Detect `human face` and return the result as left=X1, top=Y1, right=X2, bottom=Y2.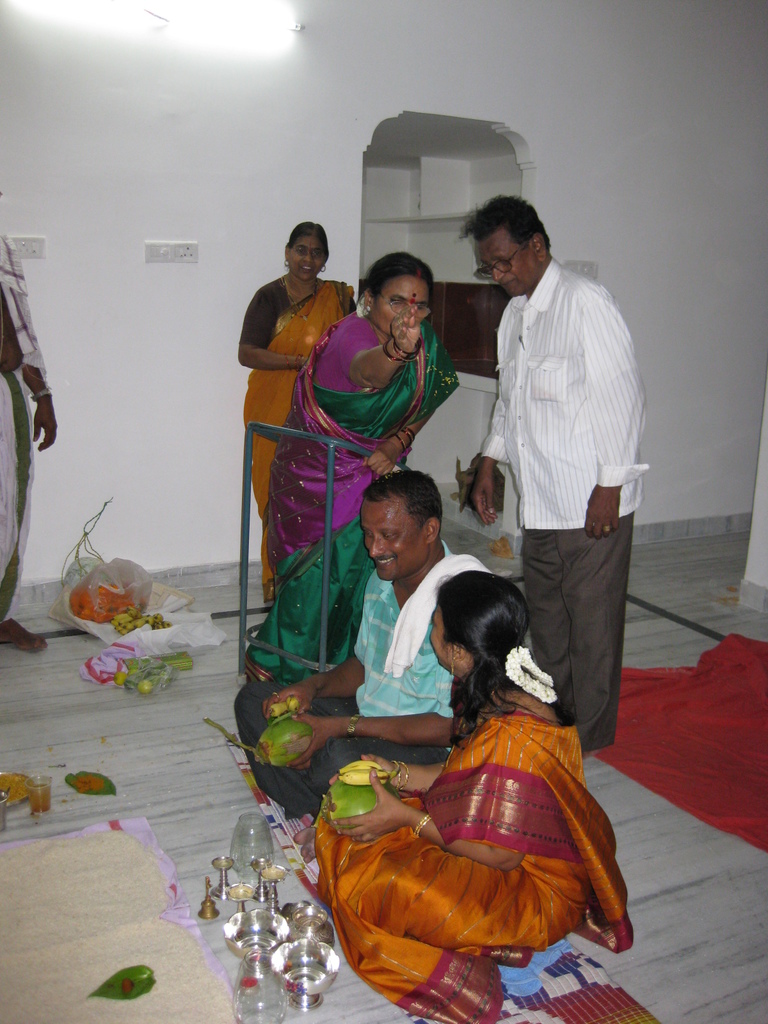
left=426, top=607, right=461, bottom=671.
